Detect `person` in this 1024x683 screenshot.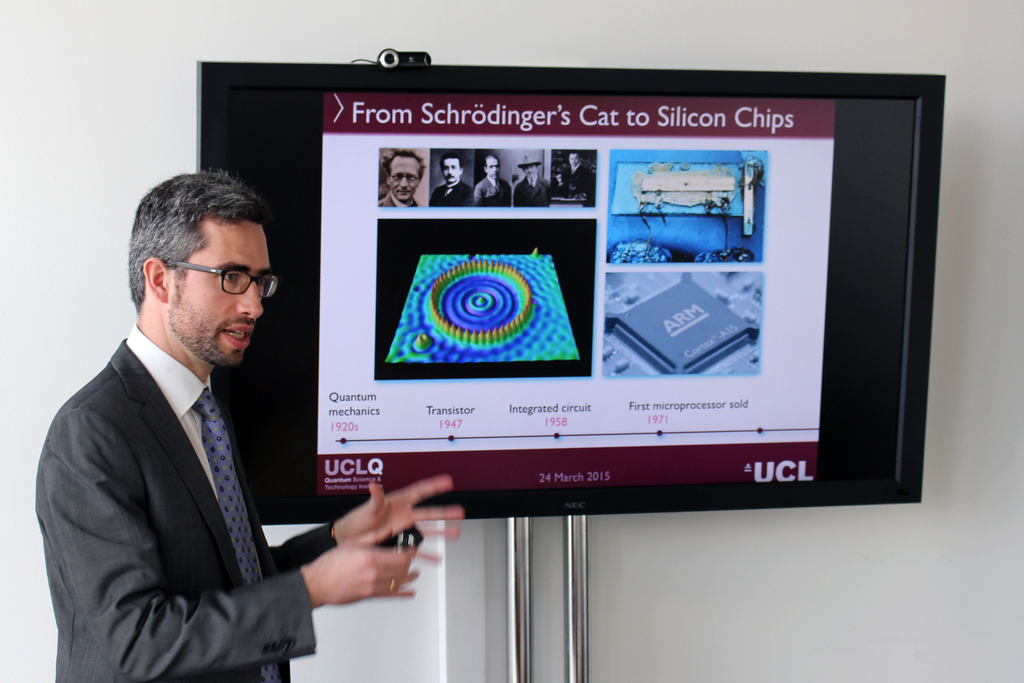
Detection: [63,133,398,677].
